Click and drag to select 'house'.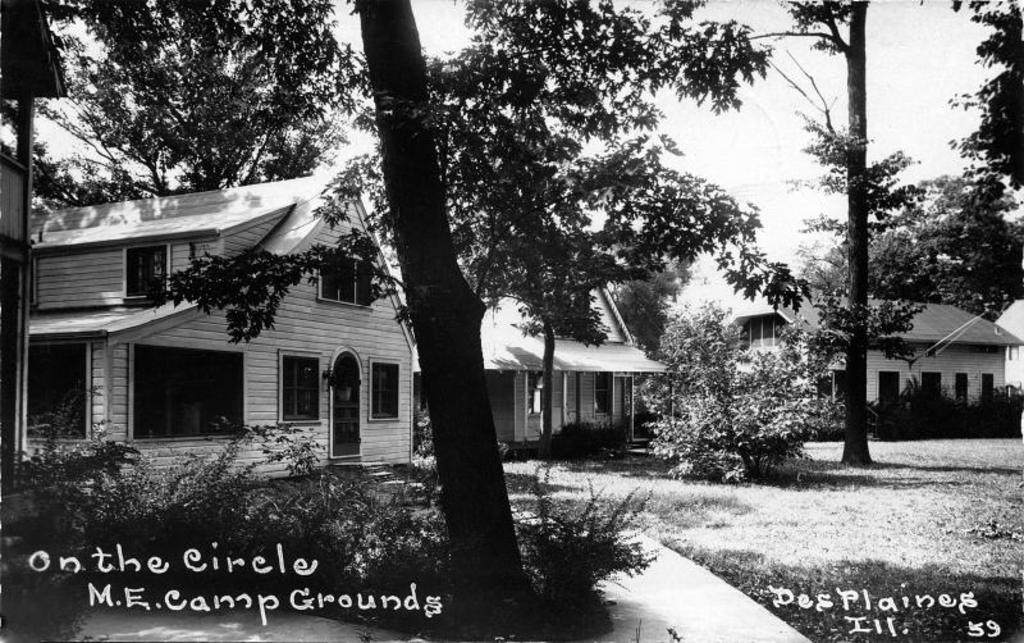
Selection: 717 293 1021 437.
